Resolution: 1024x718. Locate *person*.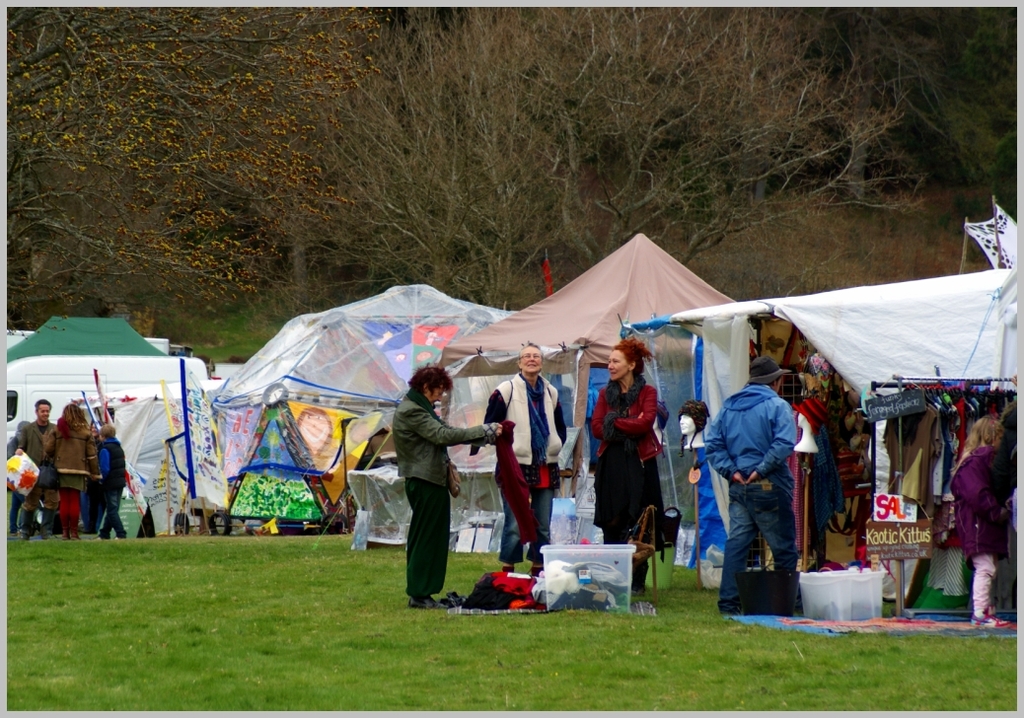
box(18, 398, 57, 538).
